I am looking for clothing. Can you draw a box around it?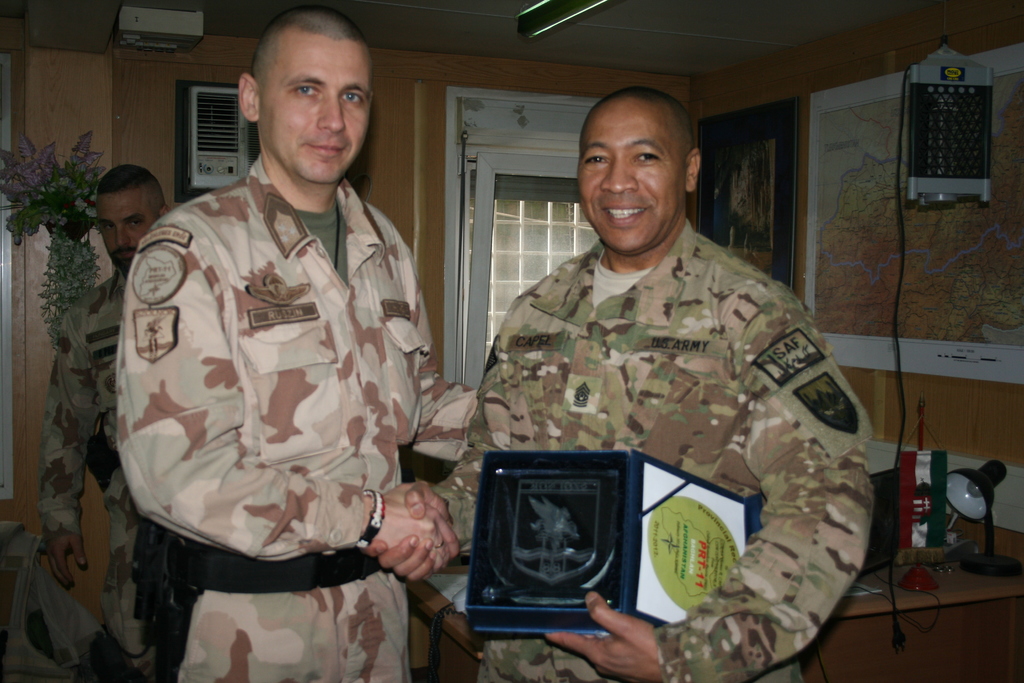
Sure, the bounding box is [31, 274, 125, 565].
